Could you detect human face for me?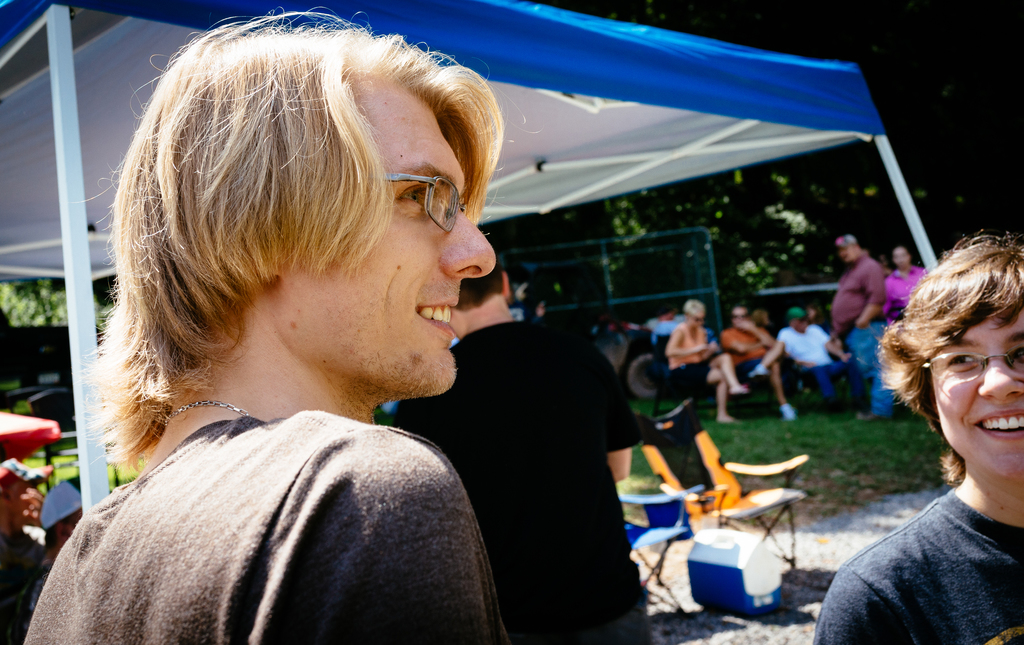
Detection result: box=[691, 314, 703, 335].
